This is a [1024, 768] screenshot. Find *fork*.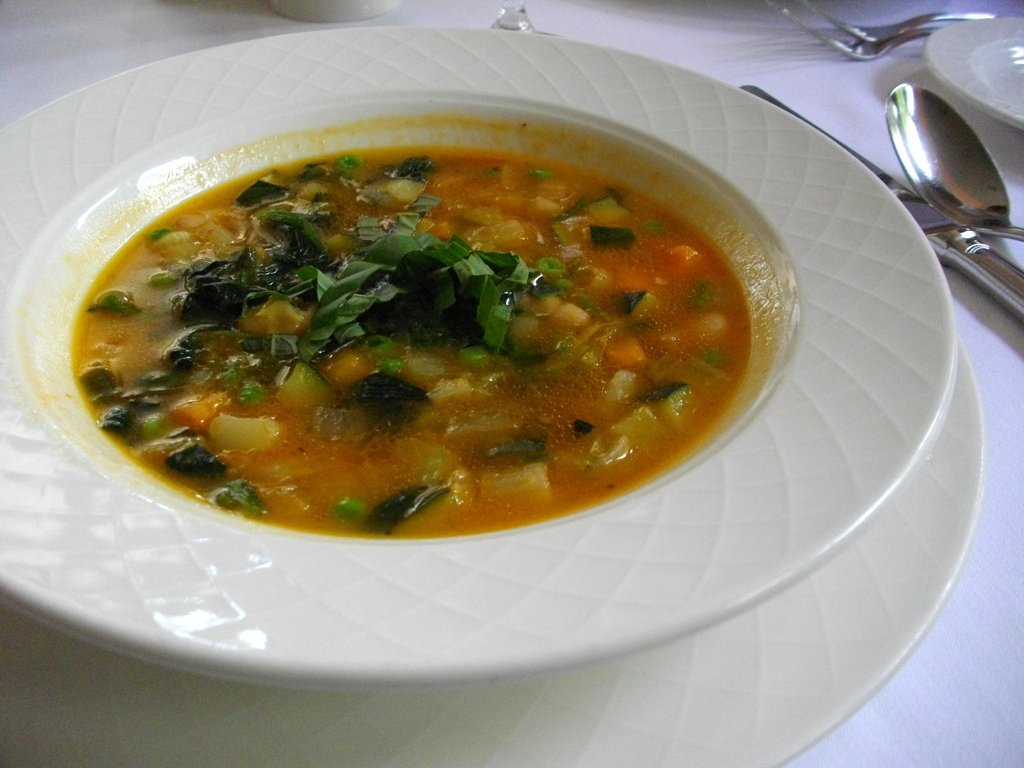
Bounding box: Rect(769, 0, 941, 57).
